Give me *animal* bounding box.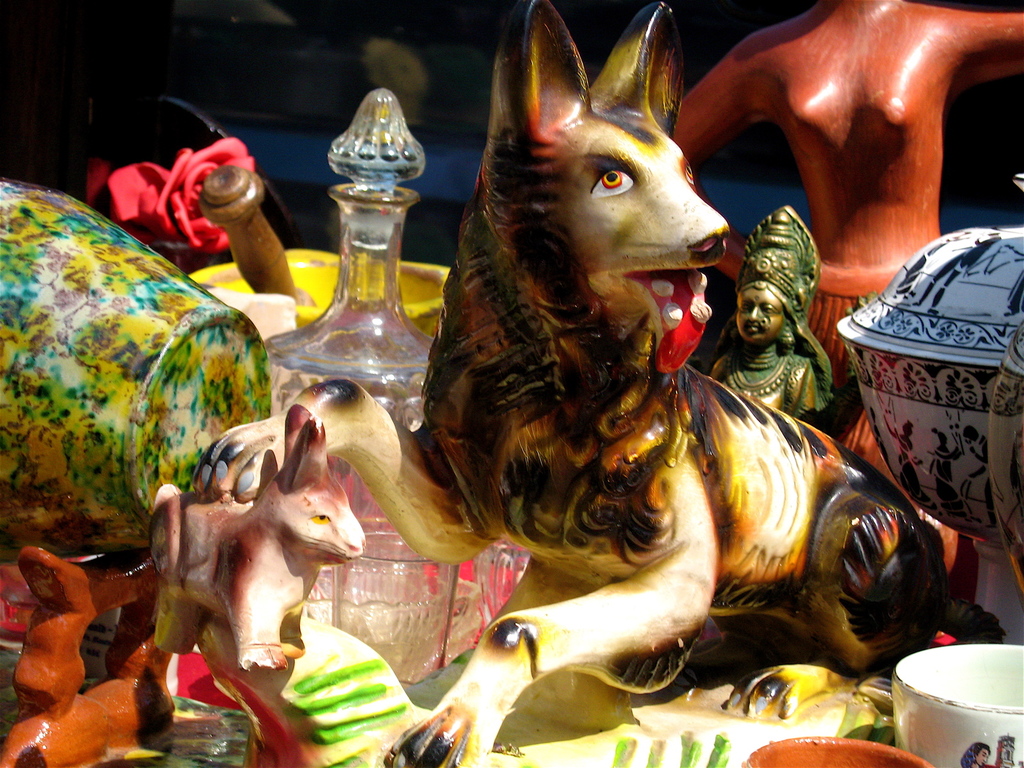
select_region(190, 1, 1000, 767).
